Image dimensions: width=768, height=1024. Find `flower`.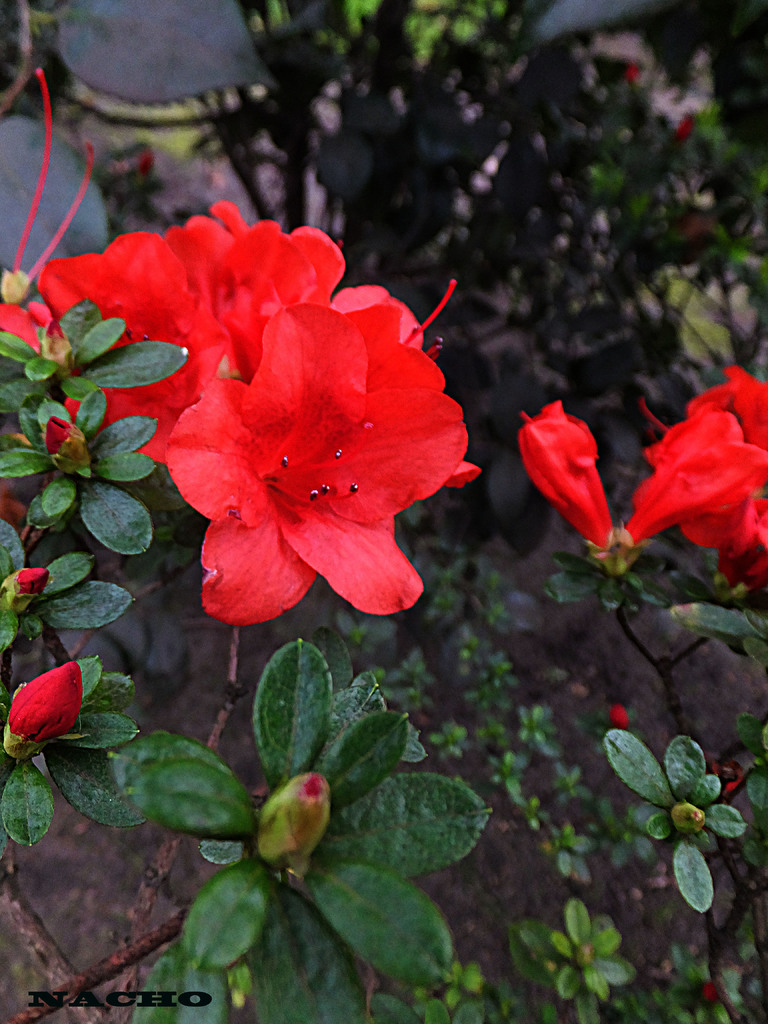
<region>672, 803, 707, 840</region>.
